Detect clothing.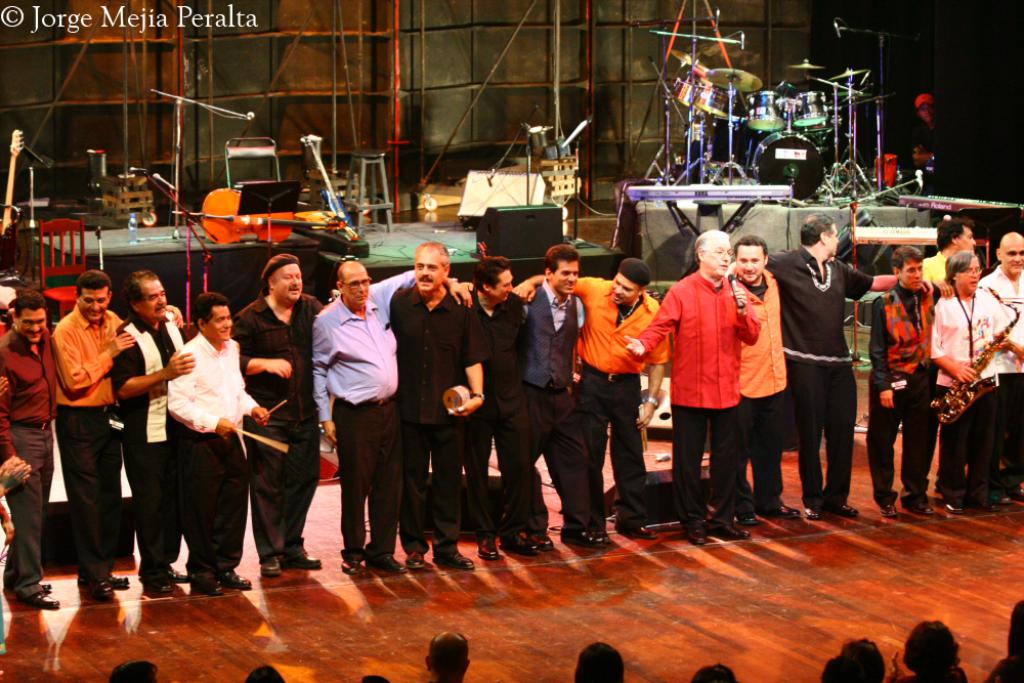
Detected at 524/281/594/536.
